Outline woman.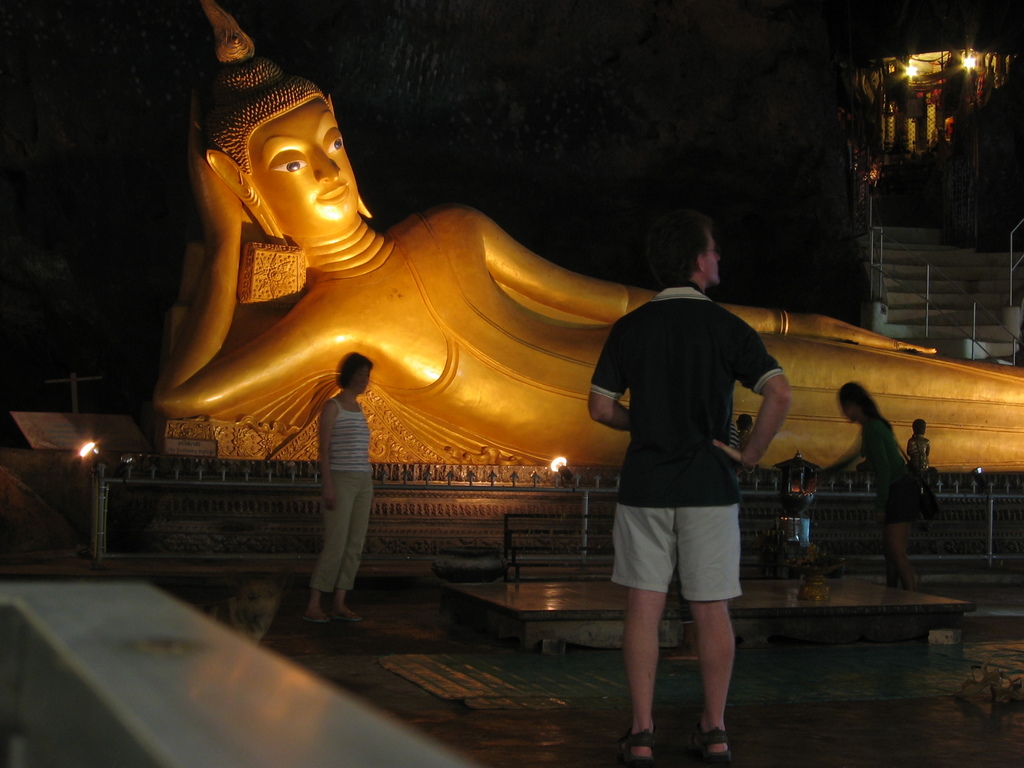
Outline: 799, 378, 923, 597.
